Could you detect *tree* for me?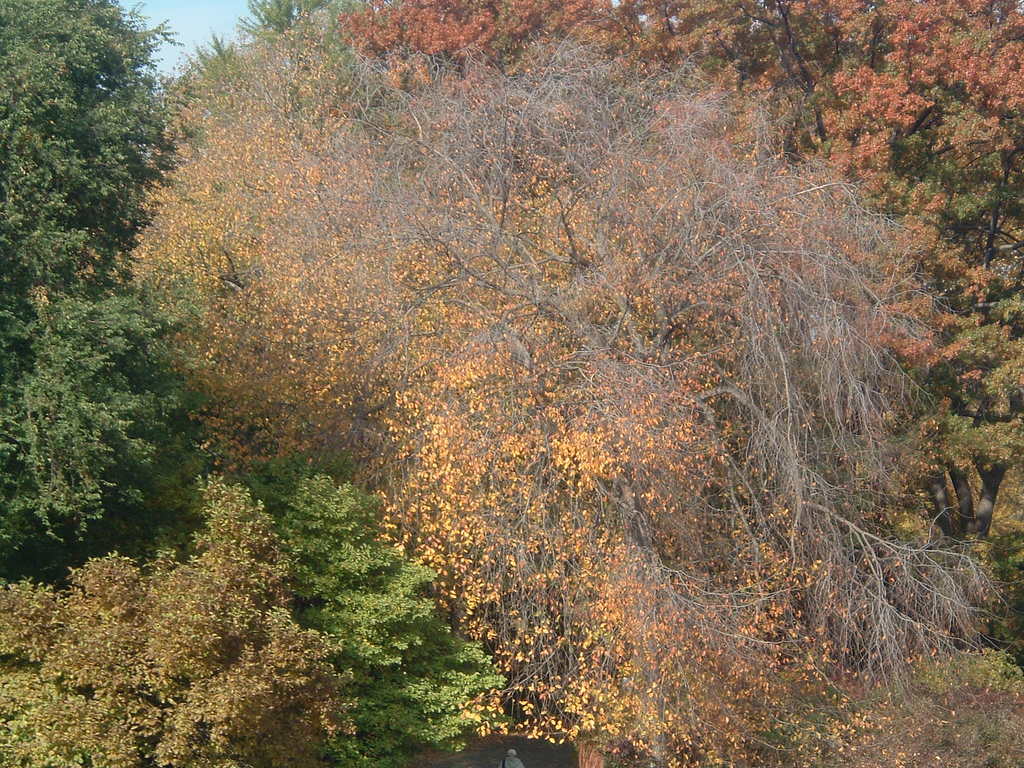
Detection result: bbox=[0, 0, 205, 594].
